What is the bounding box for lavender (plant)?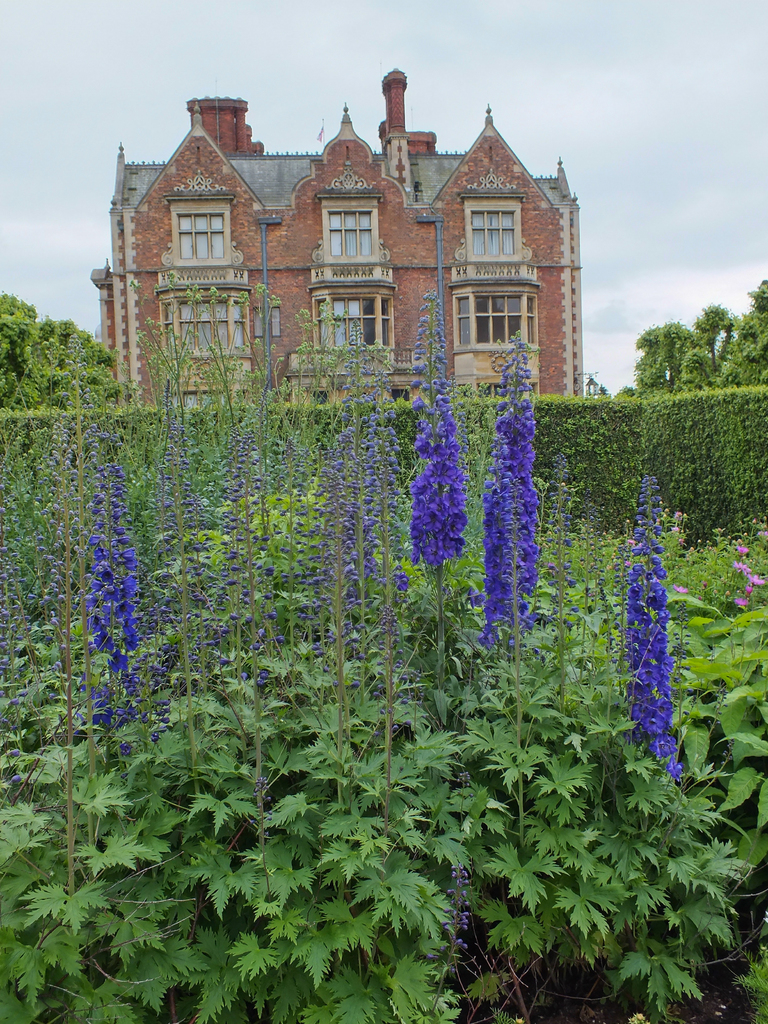
[left=619, top=523, right=687, bottom=804].
